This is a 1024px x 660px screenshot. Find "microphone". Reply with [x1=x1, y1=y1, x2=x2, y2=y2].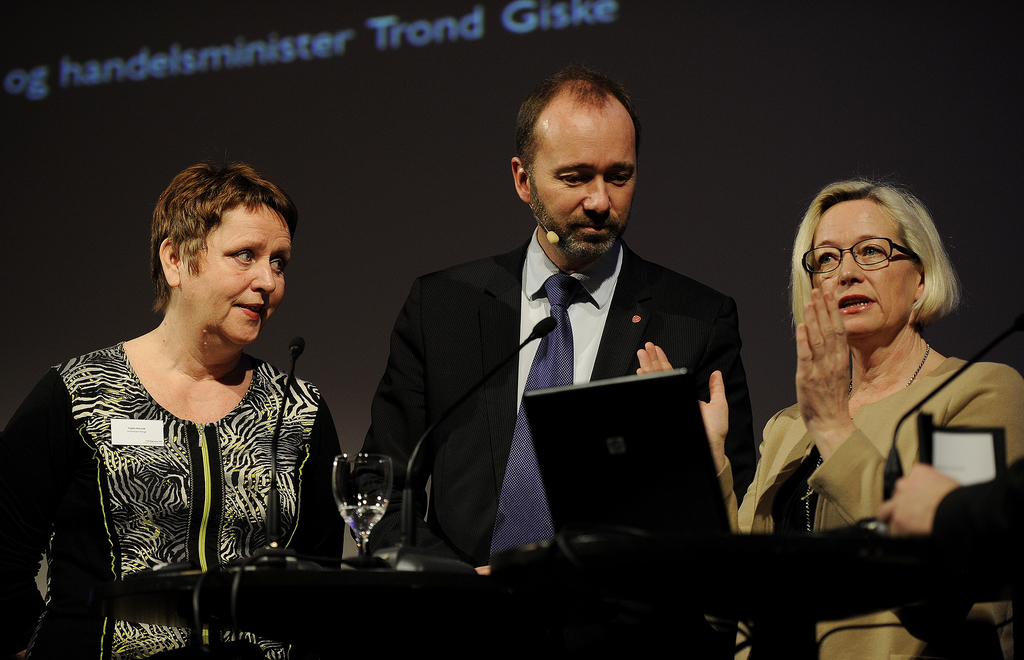
[x1=545, y1=227, x2=557, y2=248].
